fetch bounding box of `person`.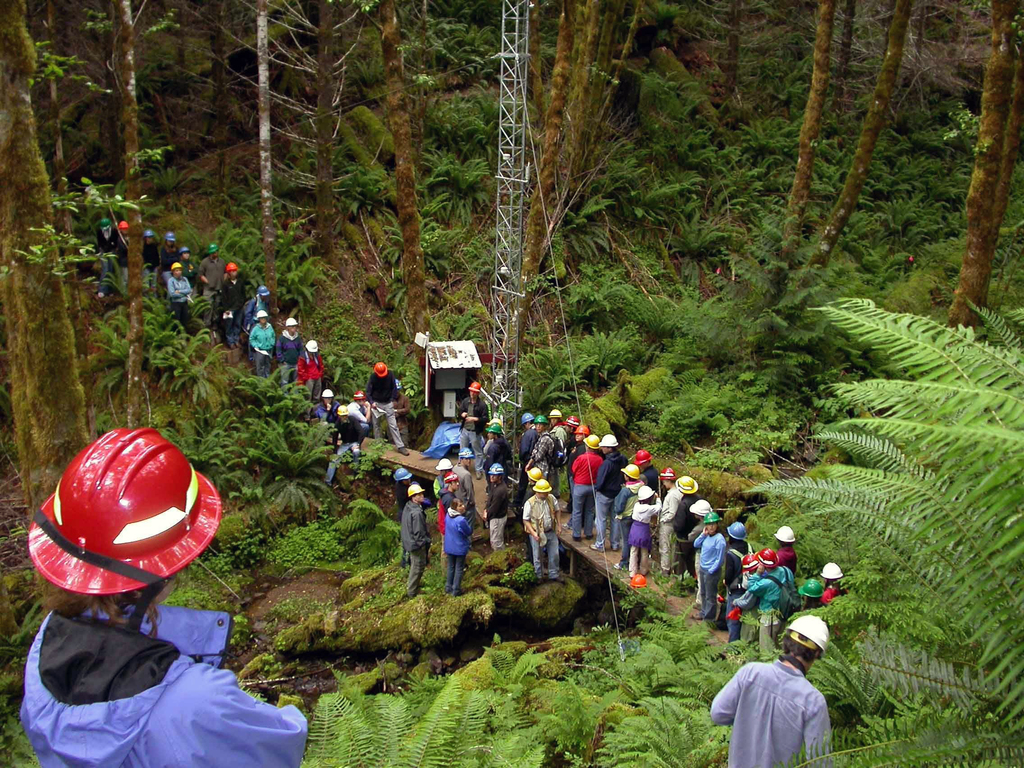
Bbox: (428,455,459,499).
